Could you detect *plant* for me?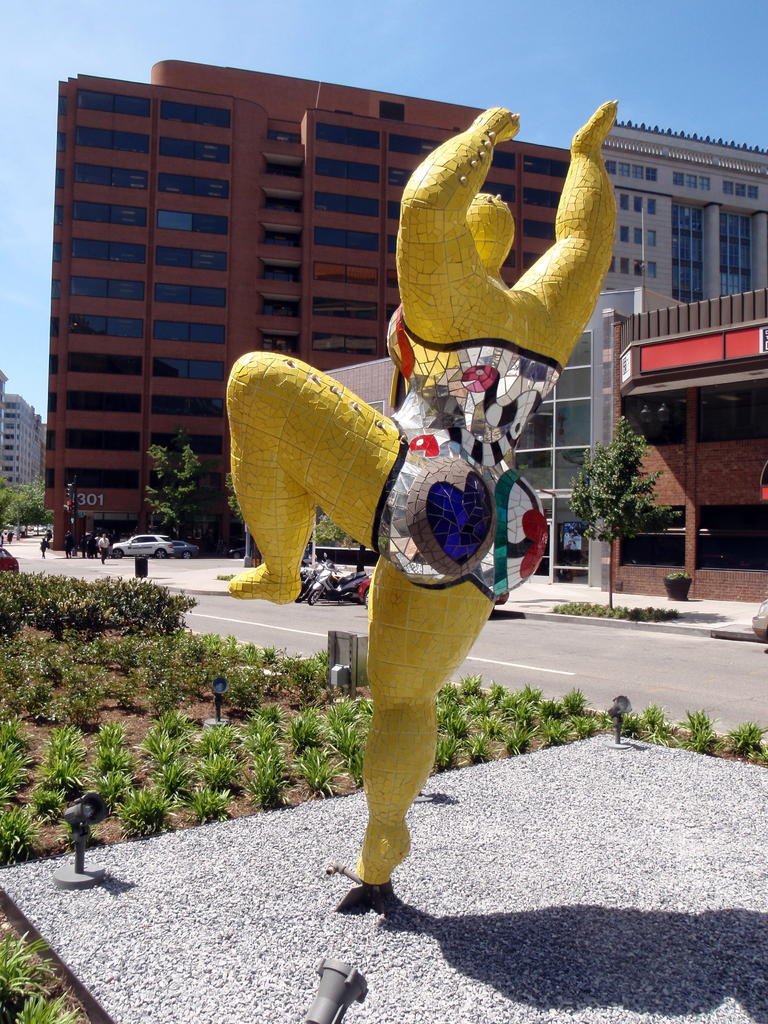
Detection result: region(7, 977, 77, 1023).
